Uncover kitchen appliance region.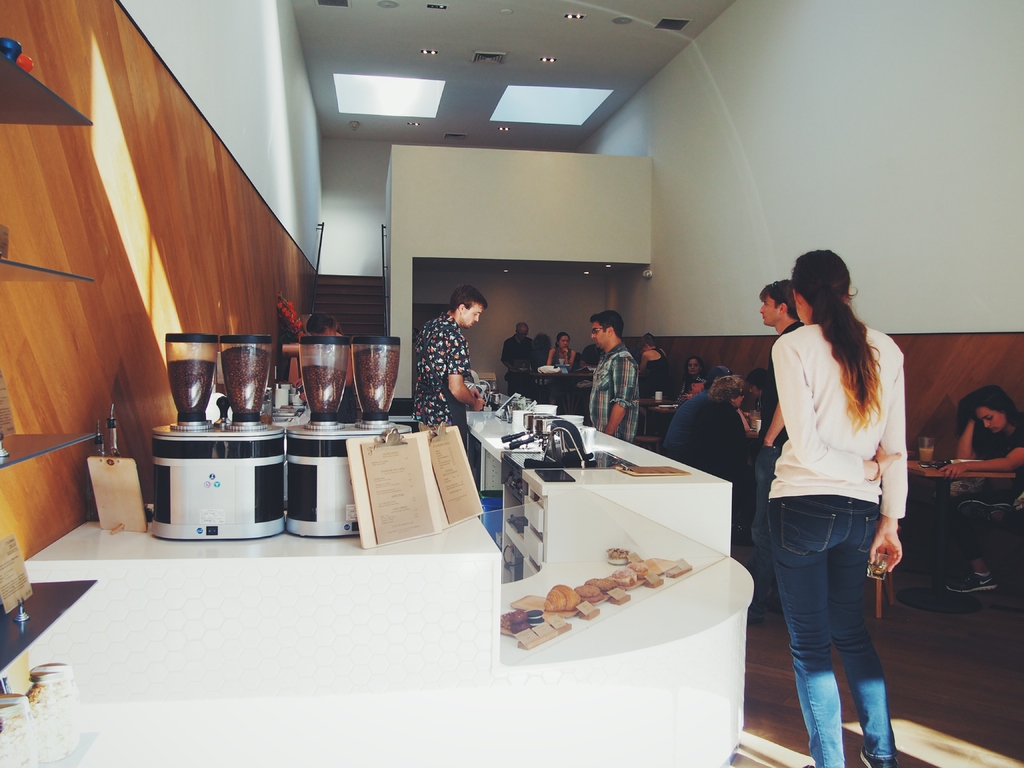
Uncovered: <box>298,335,358,419</box>.
